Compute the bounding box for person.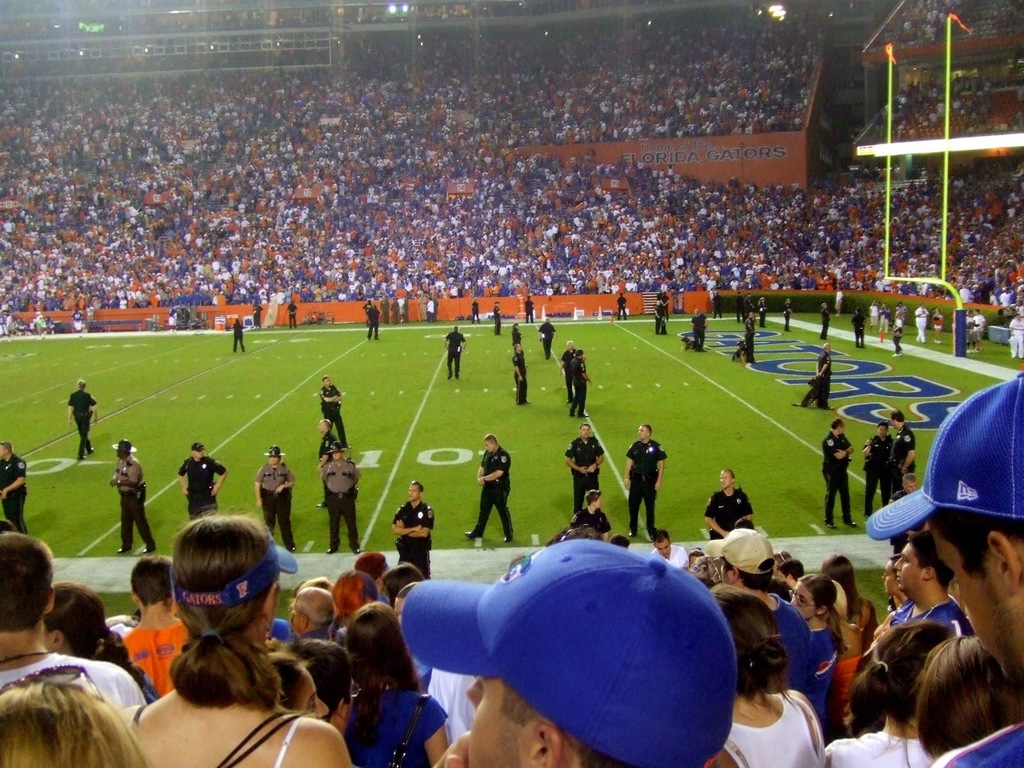
(823,418,859,534).
